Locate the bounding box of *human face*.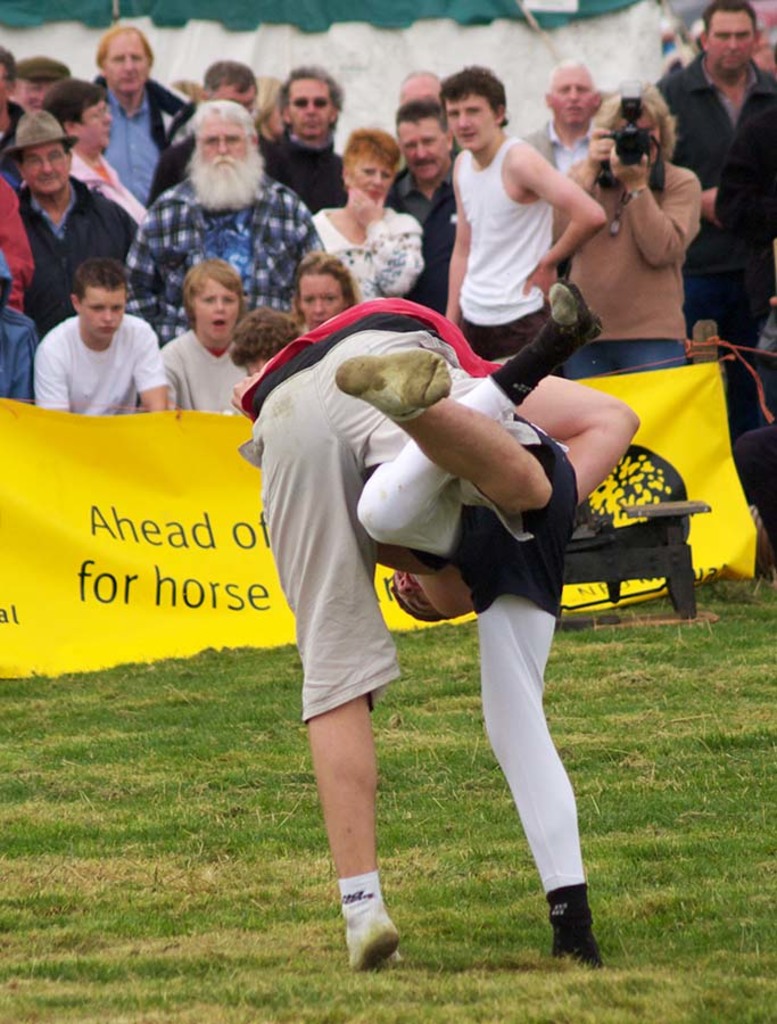
Bounding box: {"x1": 192, "y1": 278, "x2": 239, "y2": 342}.
